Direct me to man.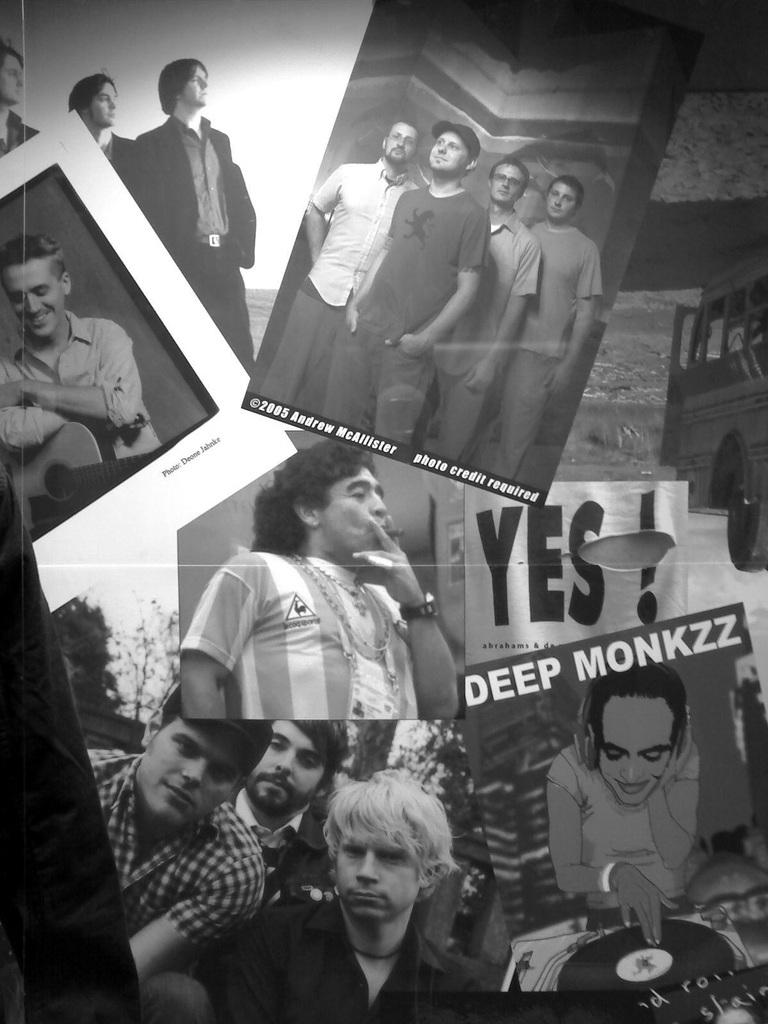
Direction: BBox(226, 712, 347, 889).
